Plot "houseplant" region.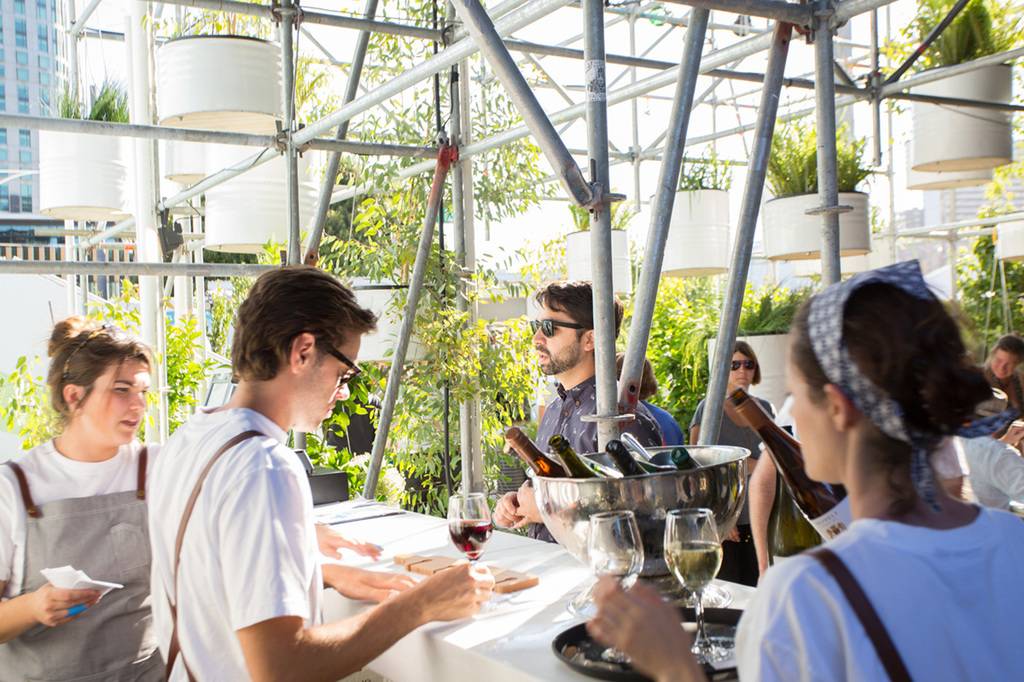
Plotted at <bbox>647, 141, 737, 280</bbox>.
